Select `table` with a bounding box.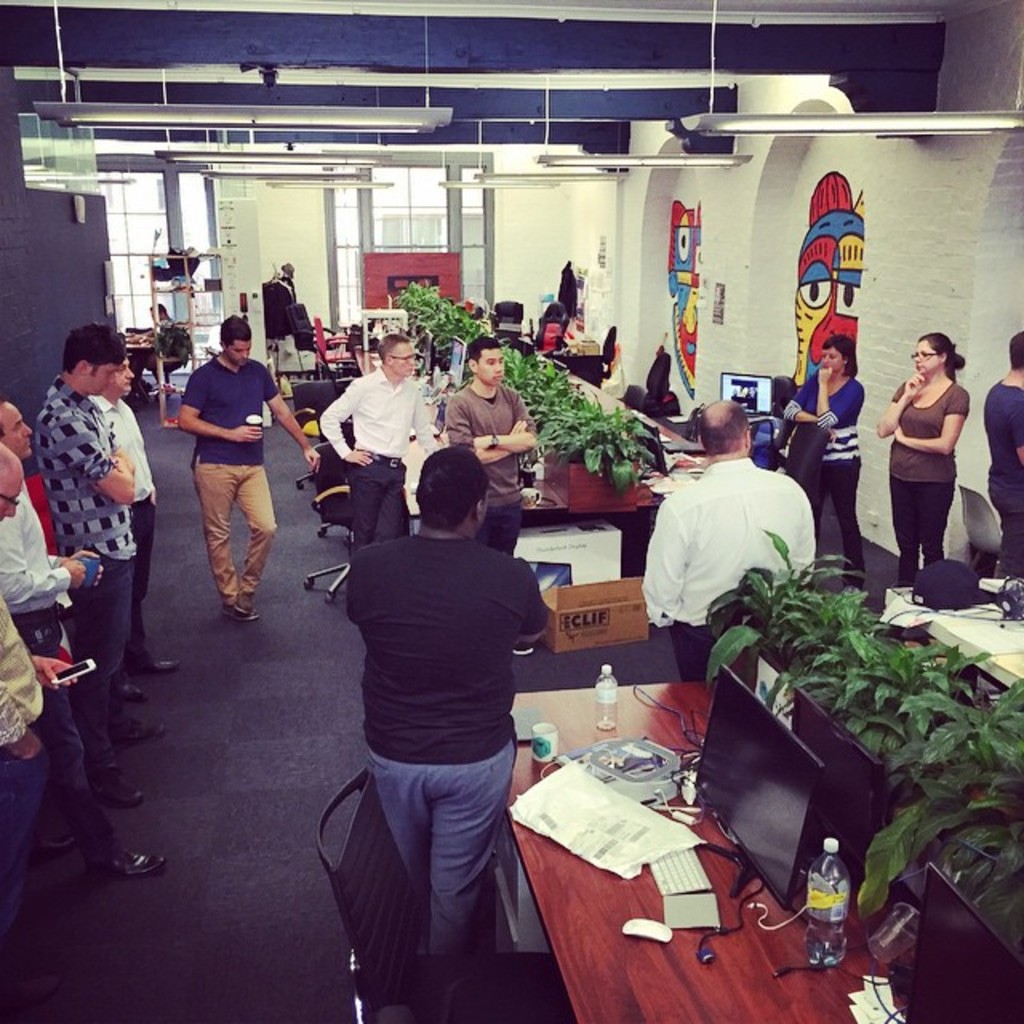
[x1=482, y1=638, x2=885, y2=1006].
